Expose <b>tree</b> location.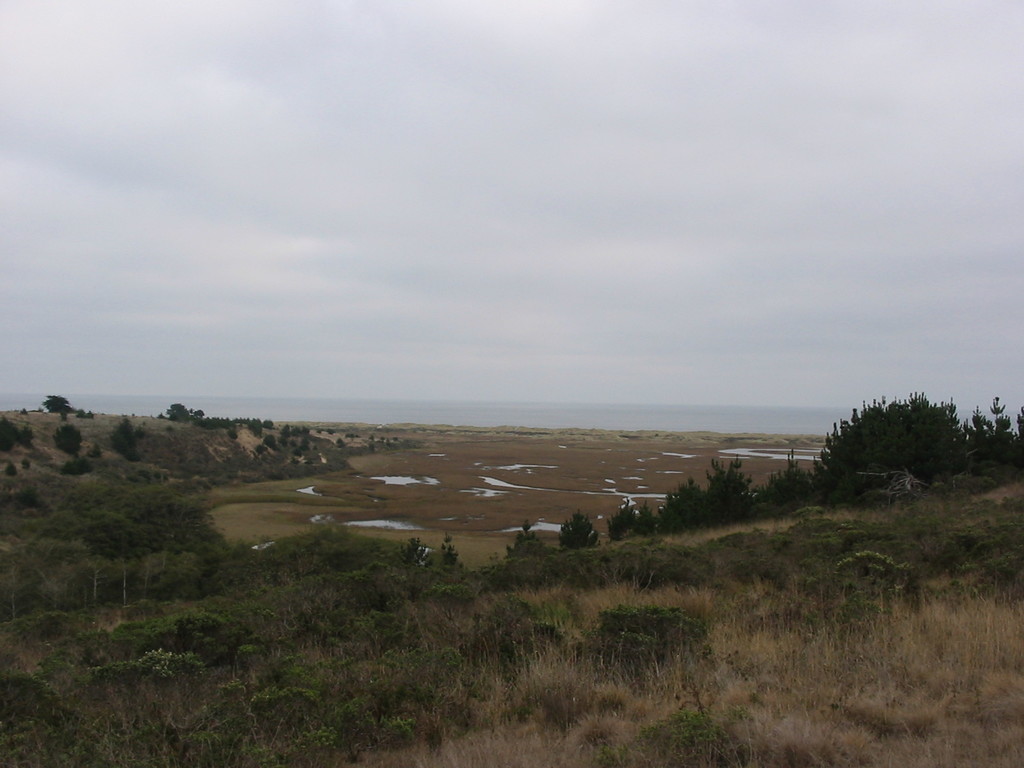
Exposed at x1=35, y1=387, x2=75, y2=413.
